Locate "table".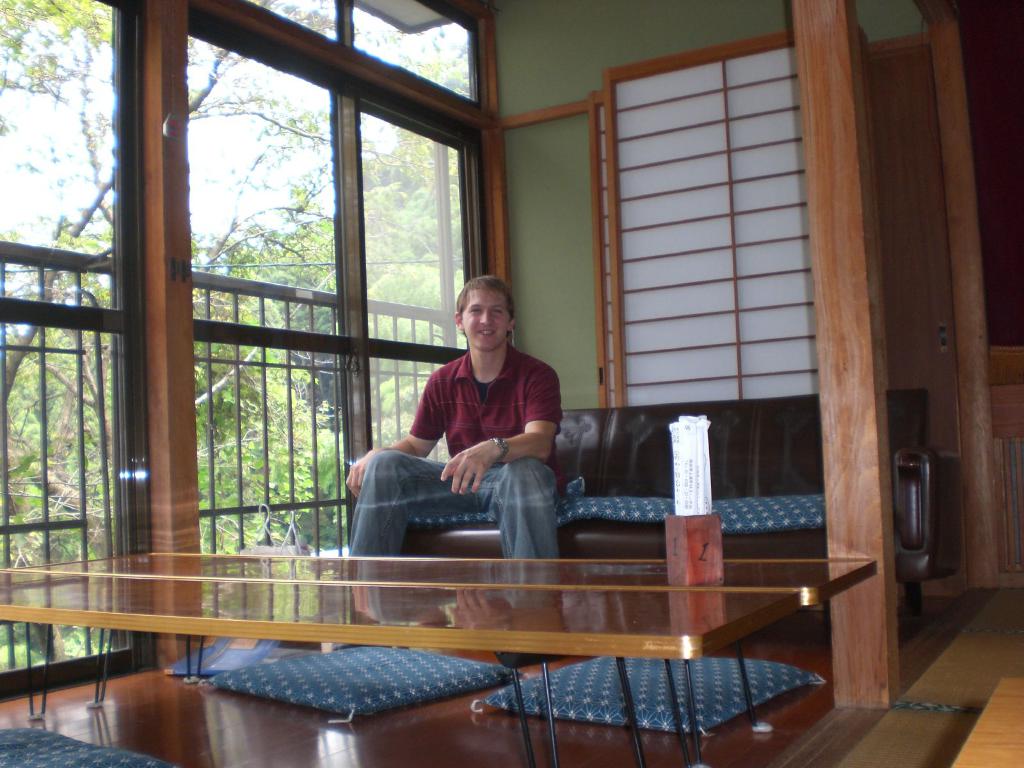
Bounding box: bbox(0, 572, 792, 767).
